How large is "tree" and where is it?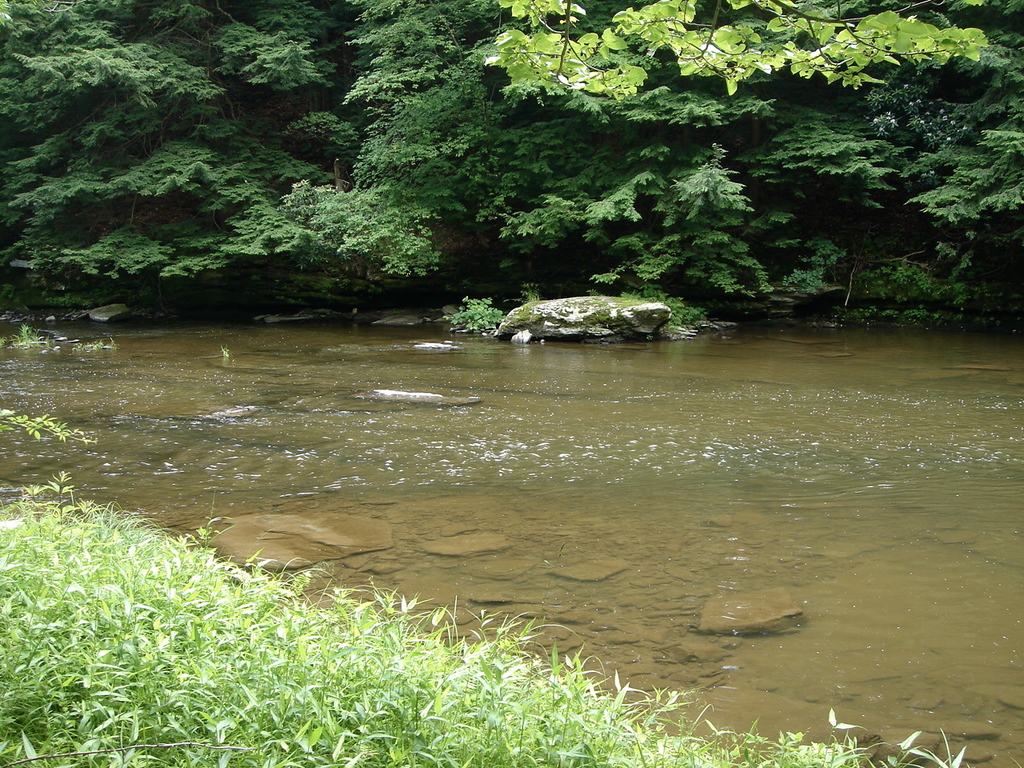
Bounding box: 480/0/990/106.
